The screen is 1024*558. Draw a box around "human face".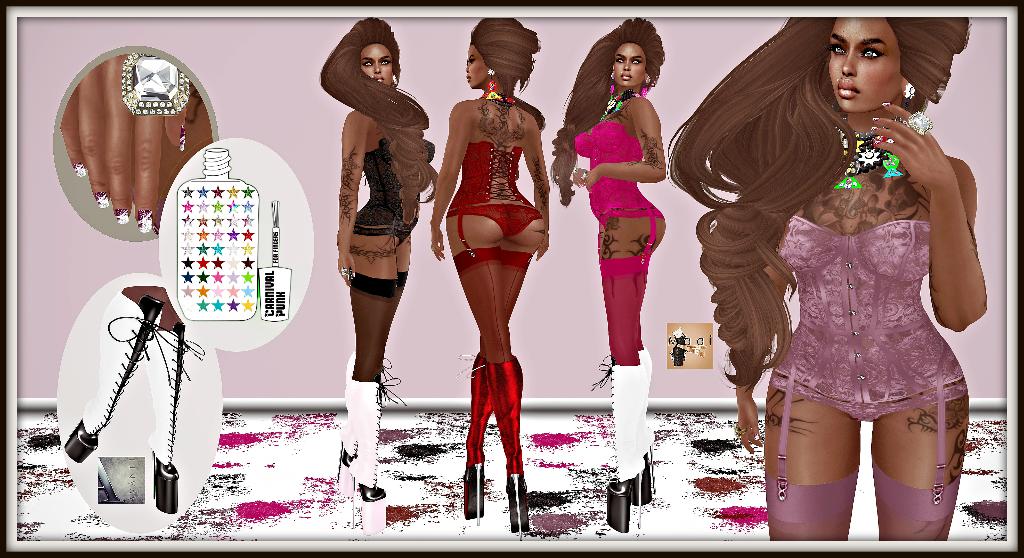
[left=364, top=44, right=392, bottom=84].
